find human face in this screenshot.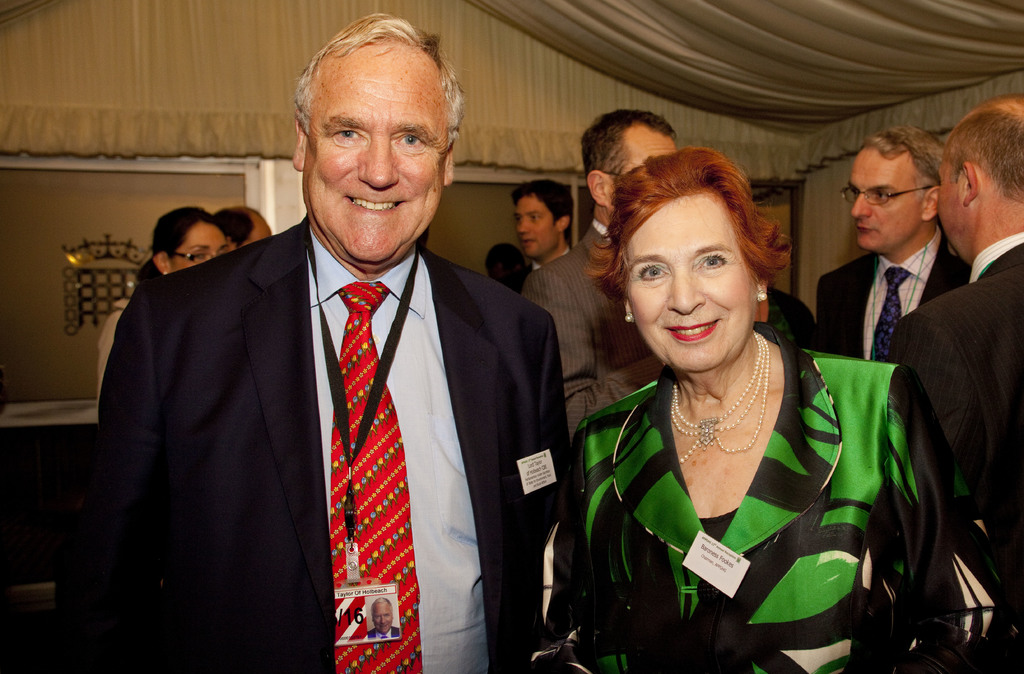
The bounding box for human face is <bbox>304, 56, 447, 261</bbox>.
